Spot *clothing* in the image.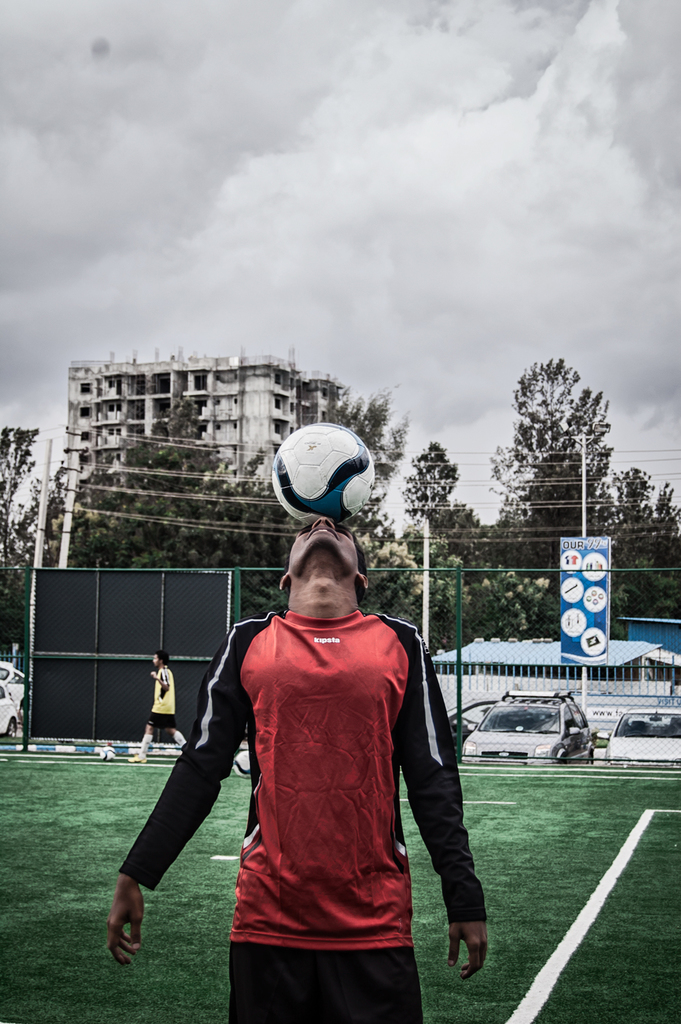
*clothing* found at rect(134, 661, 188, 771).
